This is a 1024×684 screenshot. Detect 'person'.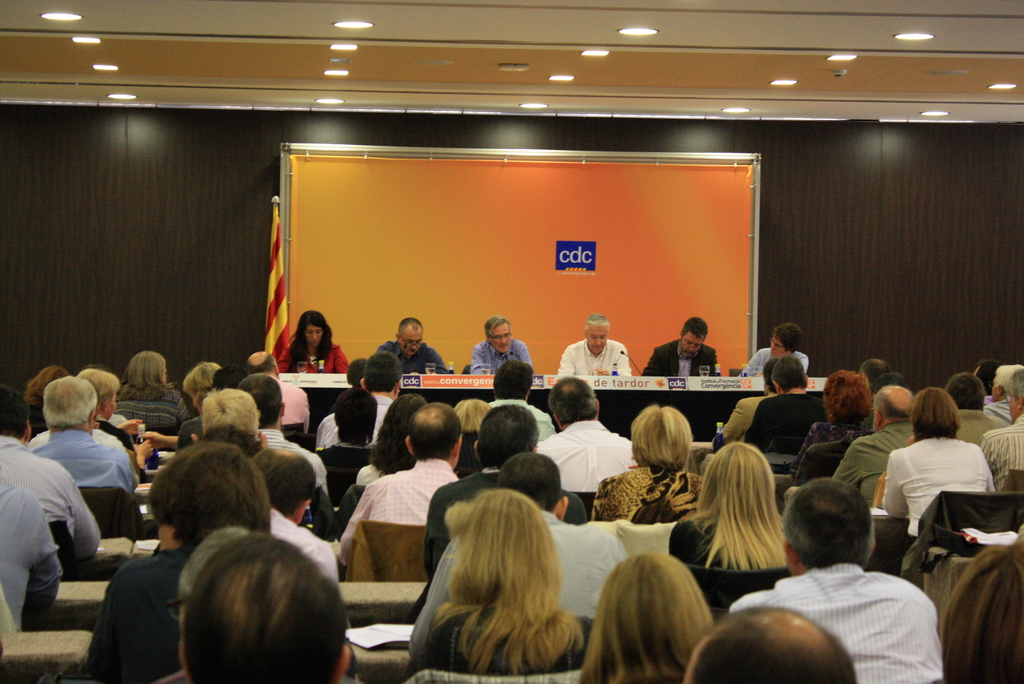
detection(29, 371, 141, 493).
